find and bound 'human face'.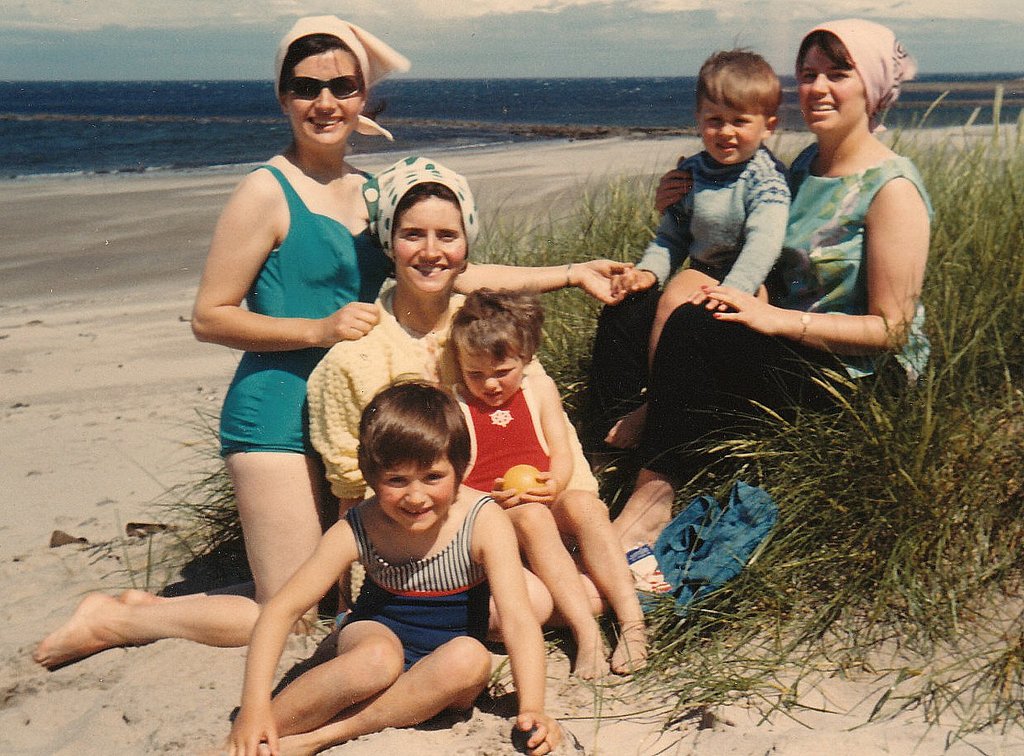
Bound: bbox(799, 49, 862, 139).
